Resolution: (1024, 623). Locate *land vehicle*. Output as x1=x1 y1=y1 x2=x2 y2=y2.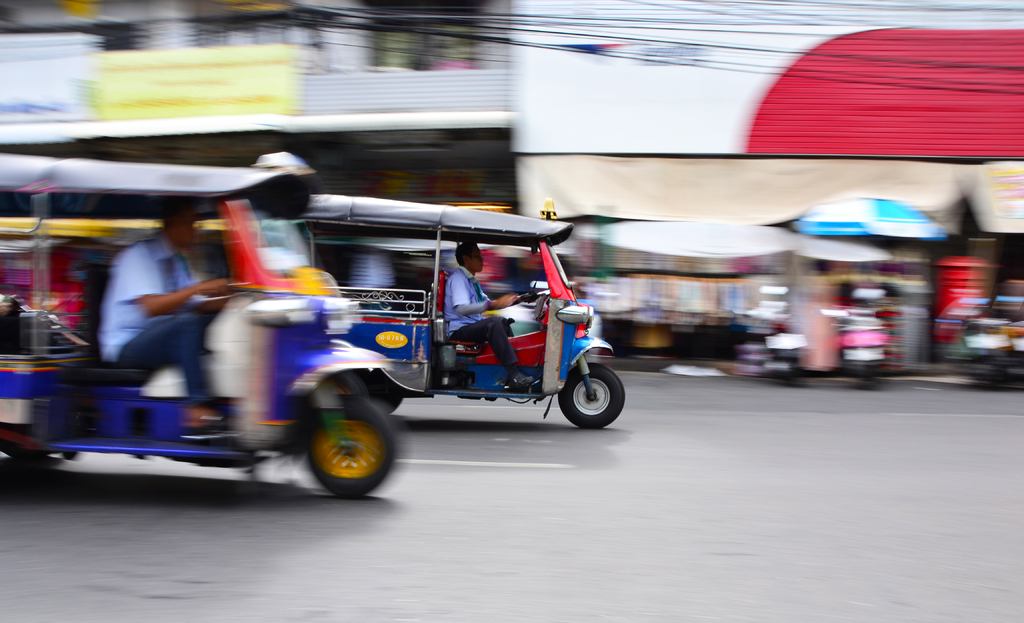
x1=936 y1=284 x2=1023 y2=386.
